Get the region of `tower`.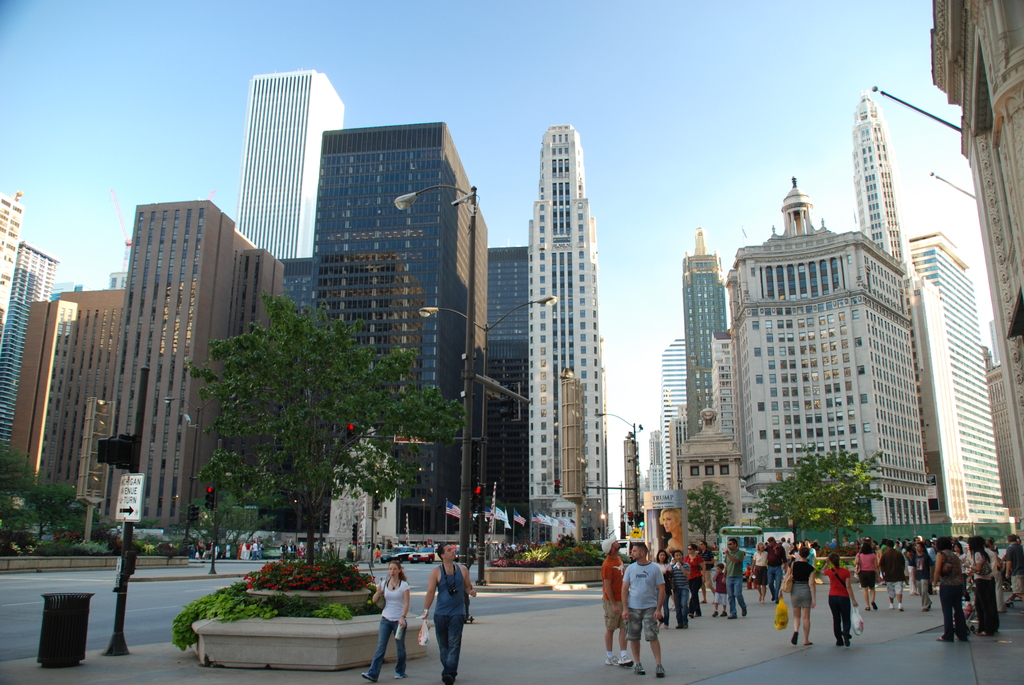
region(859, 97, 900, 264).
